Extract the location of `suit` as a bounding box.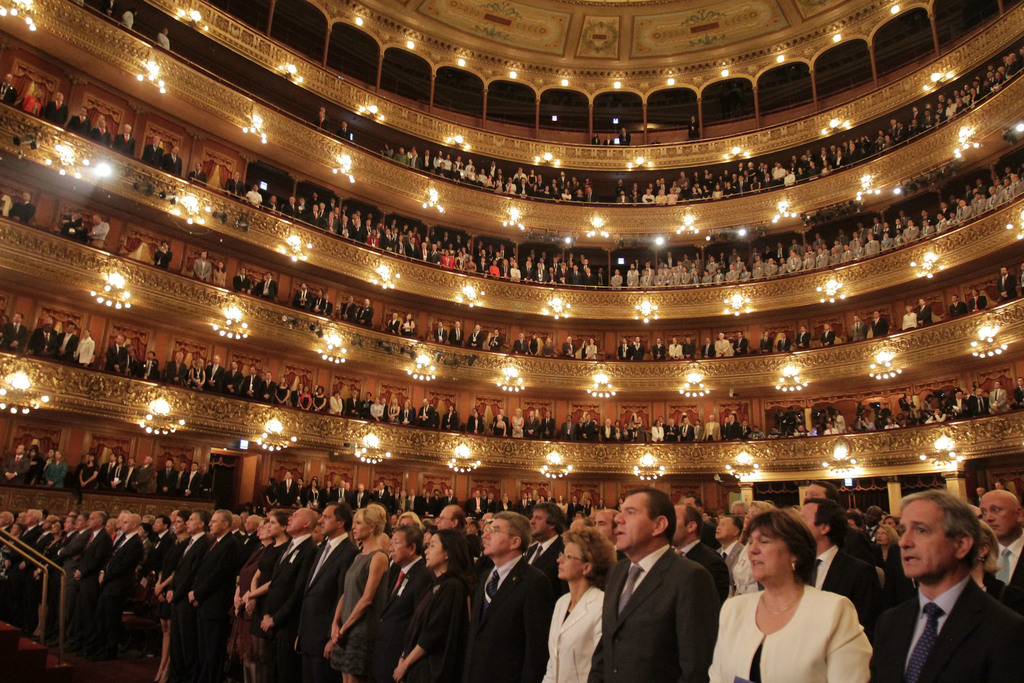
{"left": 492, "top": 413, "right": 509, "bottom": 433}.
